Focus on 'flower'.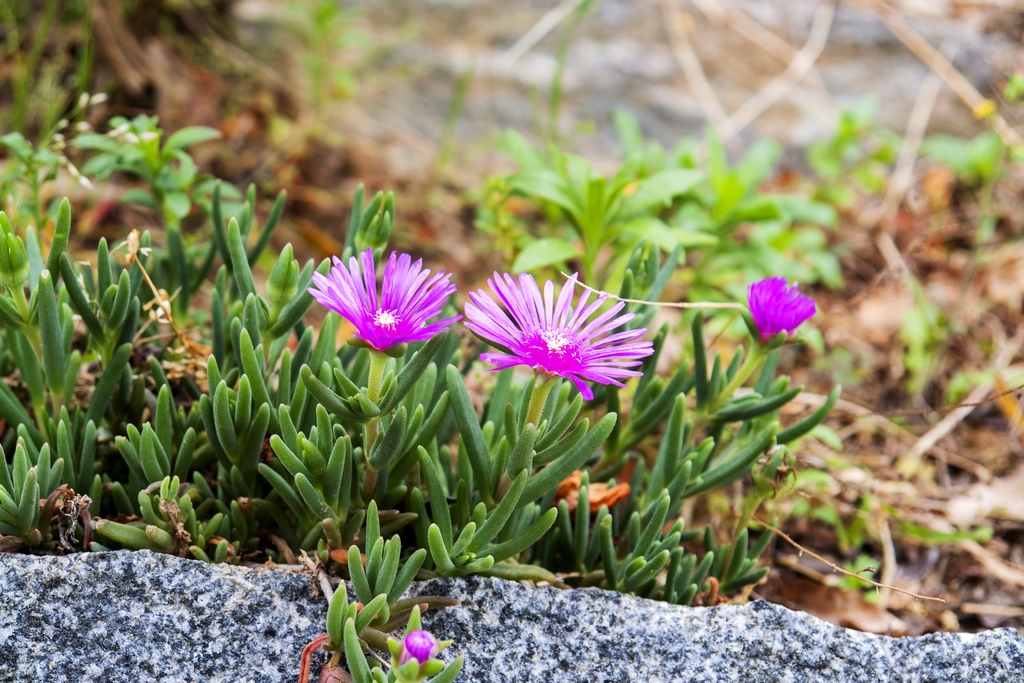
Focused at 399/630/433/663.
